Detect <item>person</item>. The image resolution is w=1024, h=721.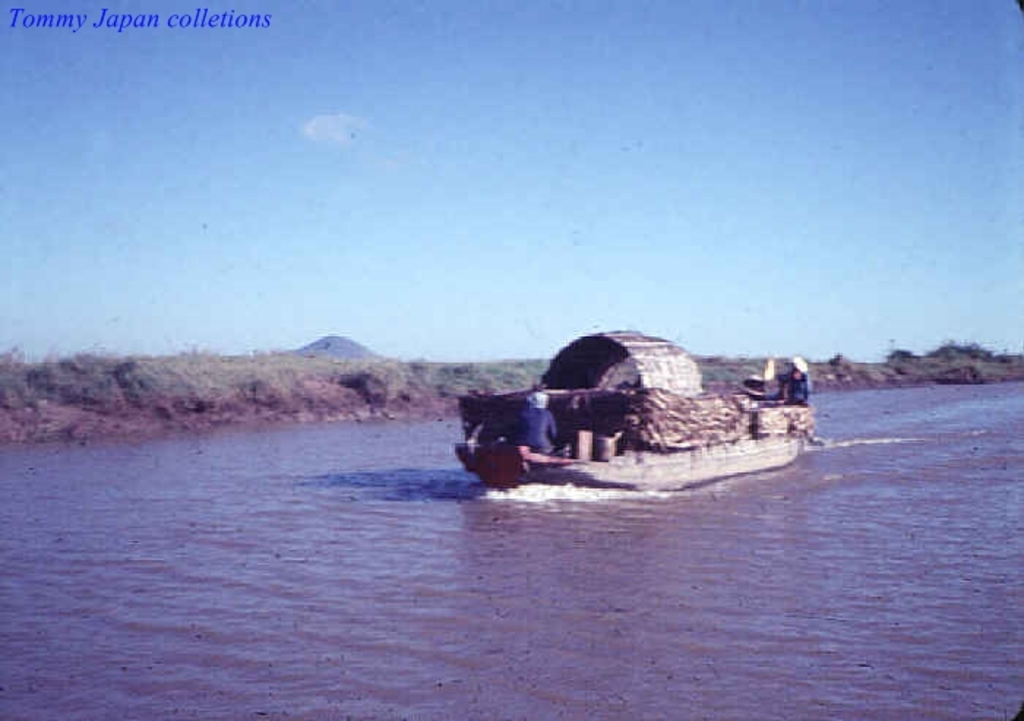
bbox=(519, 390, 557, 453).
